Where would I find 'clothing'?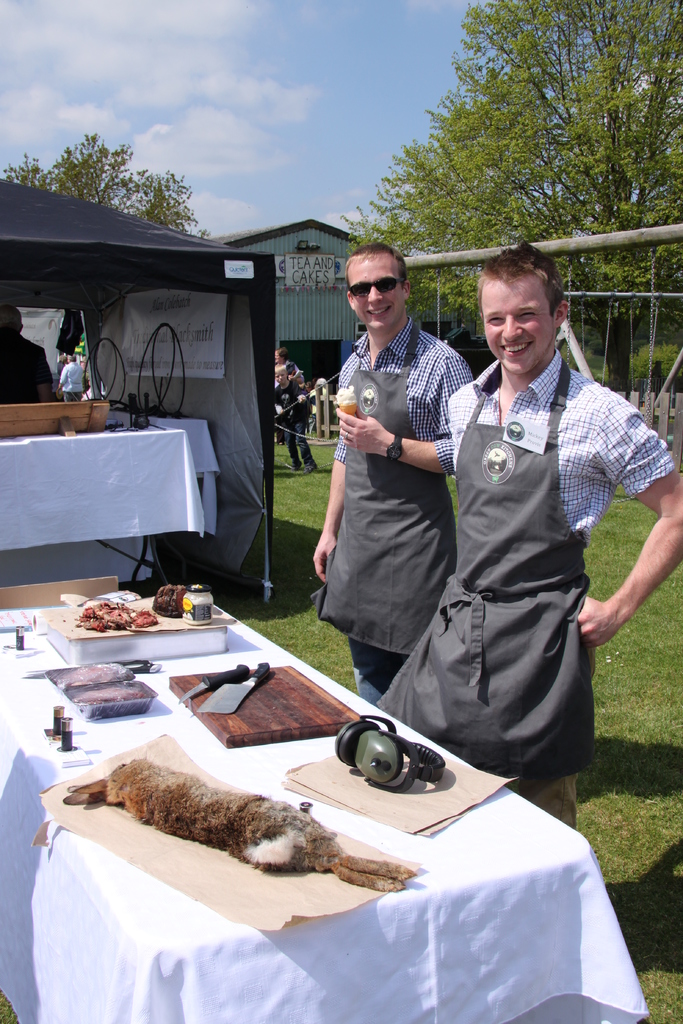
At (316,311,475,705).
